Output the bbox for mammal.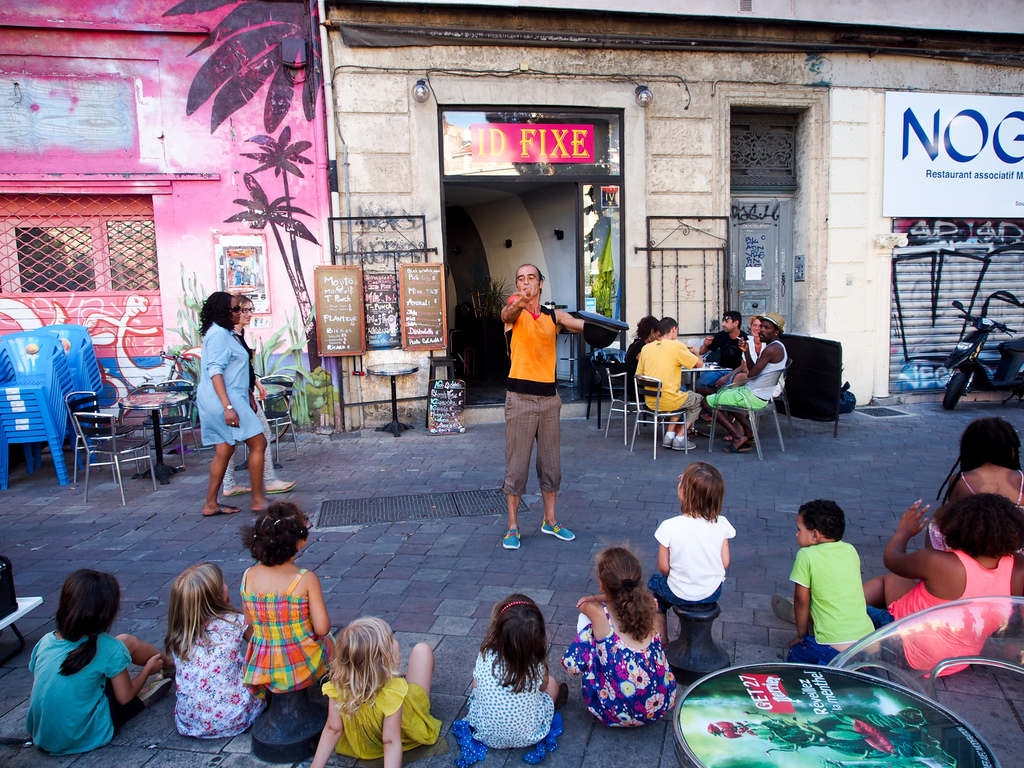
left=650, top=461, right=737, bottom=648.
